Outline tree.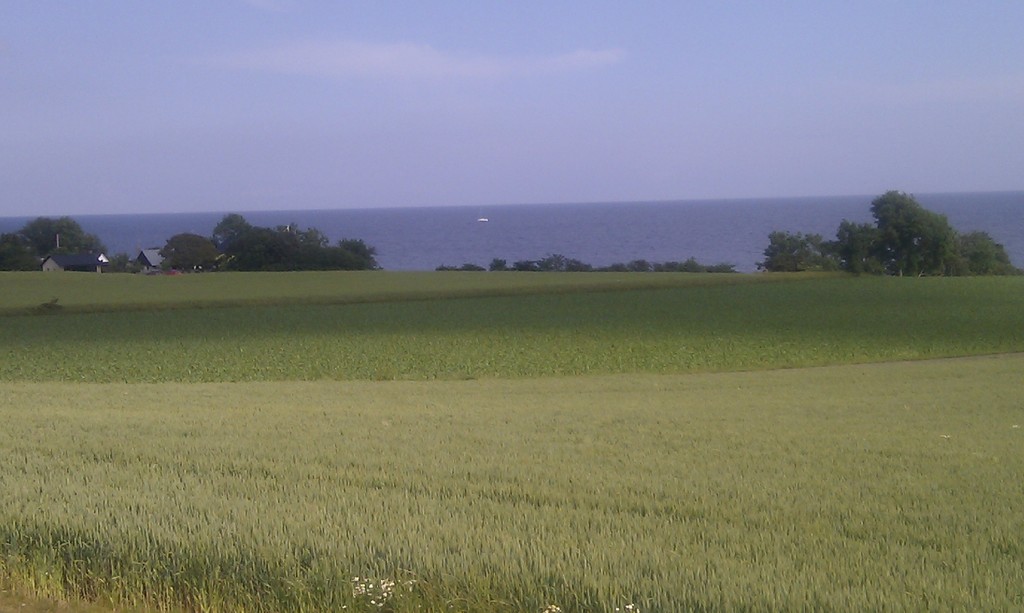
Outline: pyautogui.locateOnScreen(296, 226, 330, 251).
